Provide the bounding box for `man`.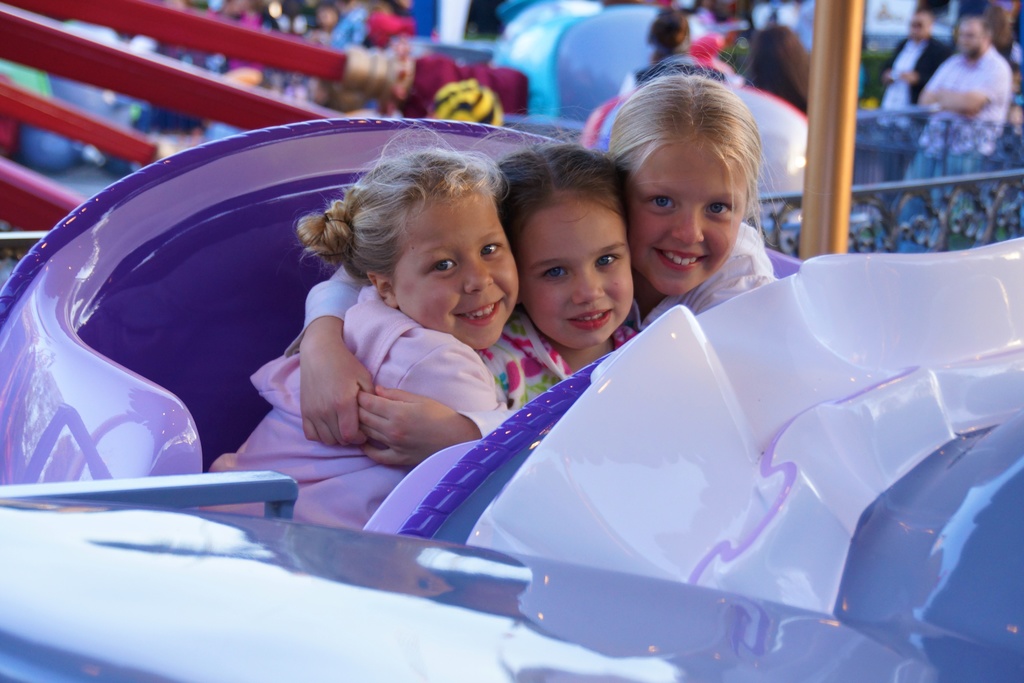
detection(915, 16, 1016, 156).
